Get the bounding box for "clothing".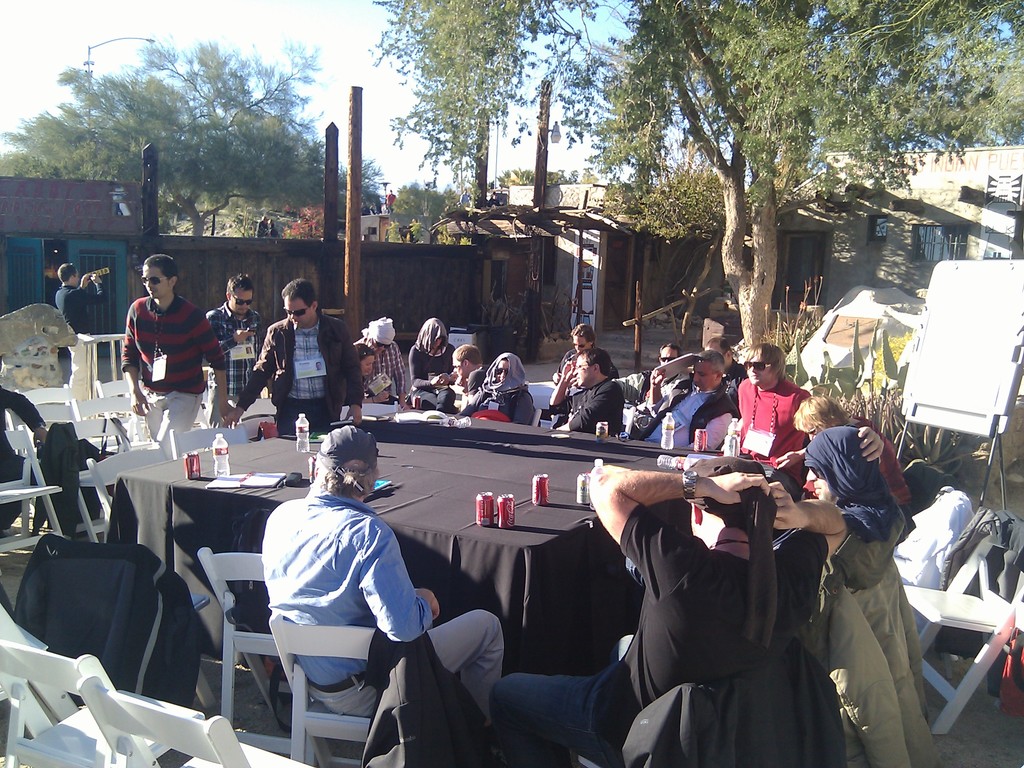
<region>0, 388, 44, 529</region>.
